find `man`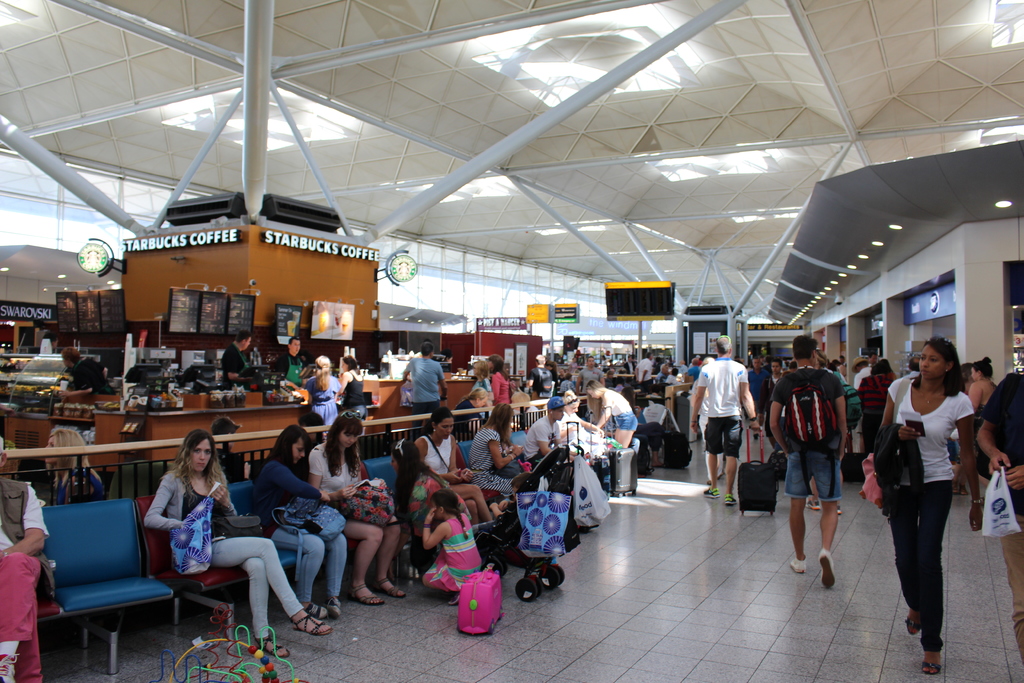
locate(558, 373, 578, 392)
